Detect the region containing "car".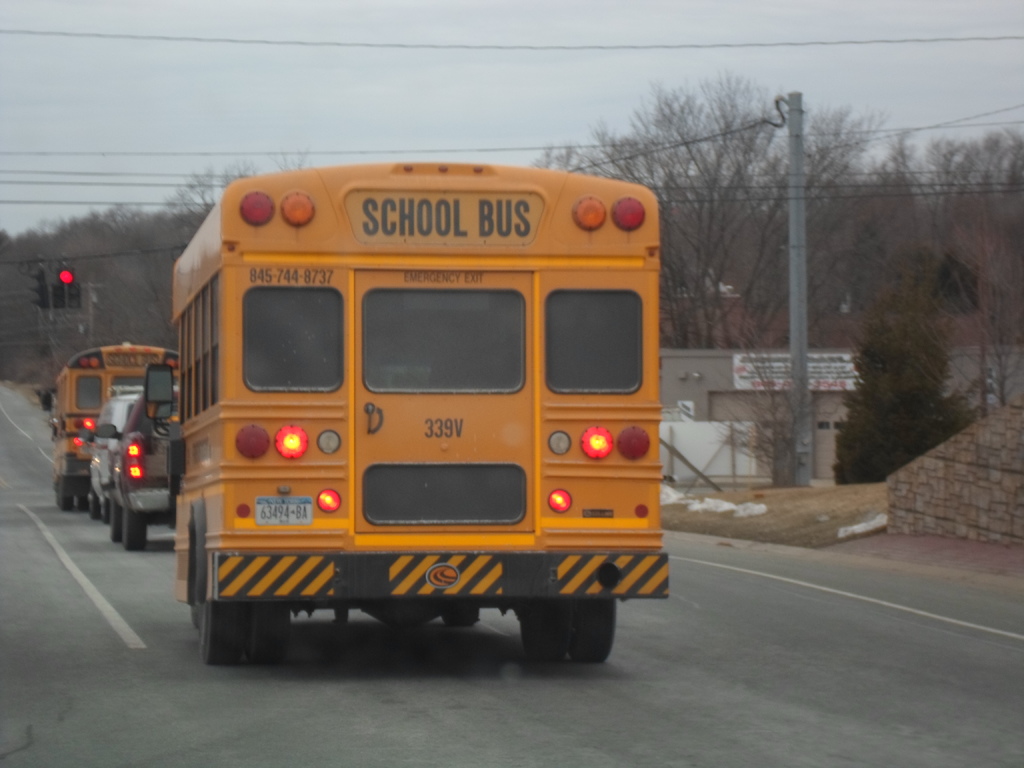
[x1=91, y1=394, x2=141, y2=517].
